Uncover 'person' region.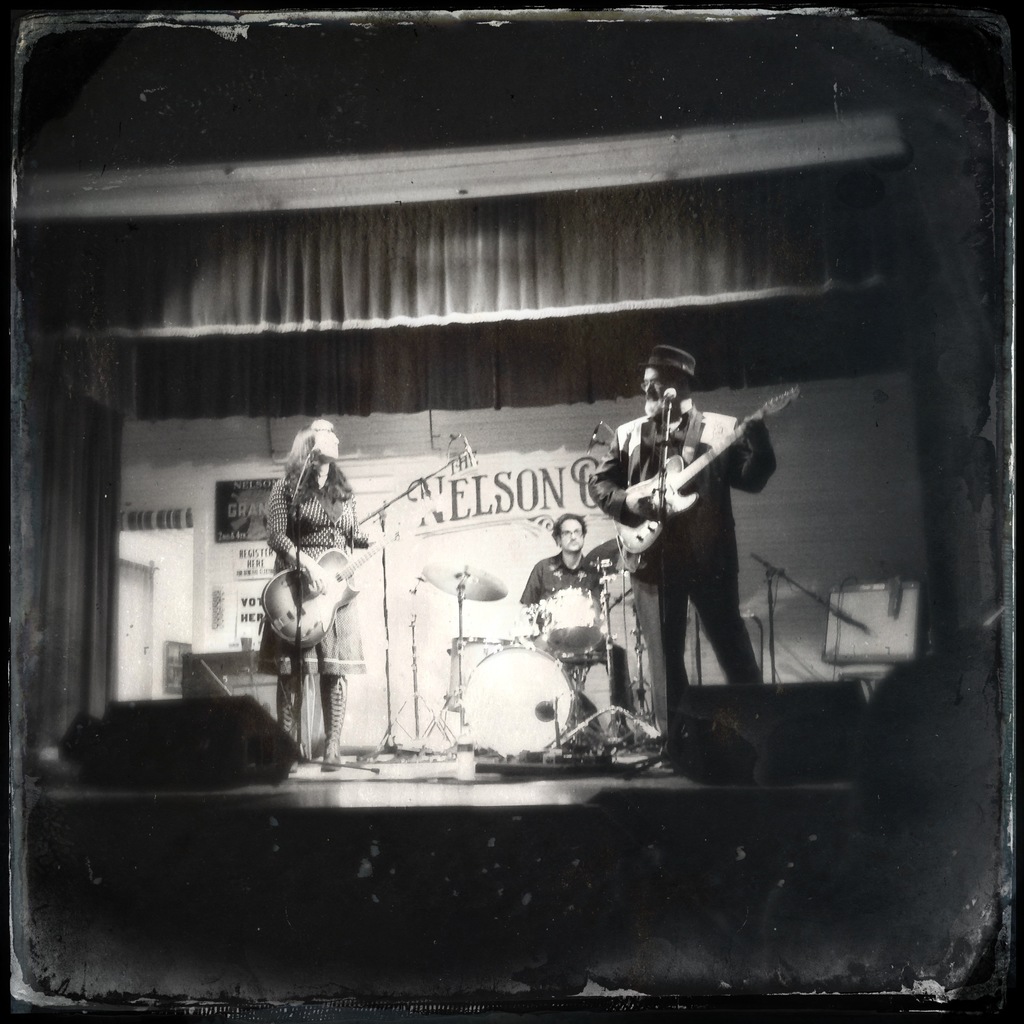
Uncovered: 604/327/785/738.
